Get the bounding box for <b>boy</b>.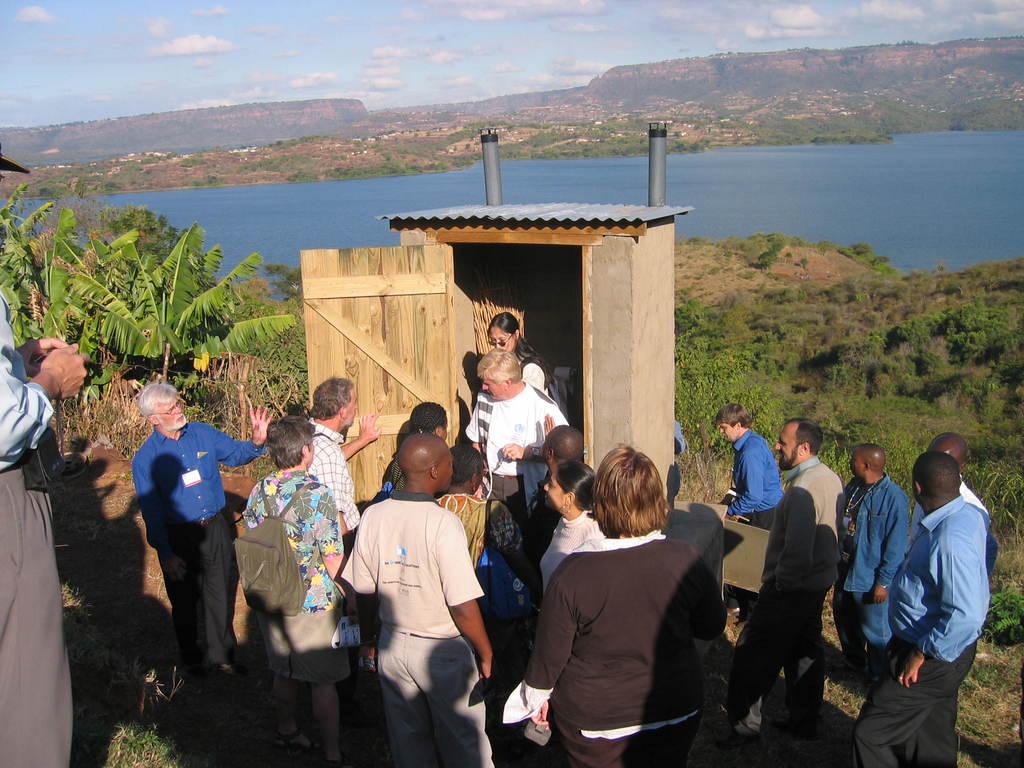
region(115, 376, 252, 682).
